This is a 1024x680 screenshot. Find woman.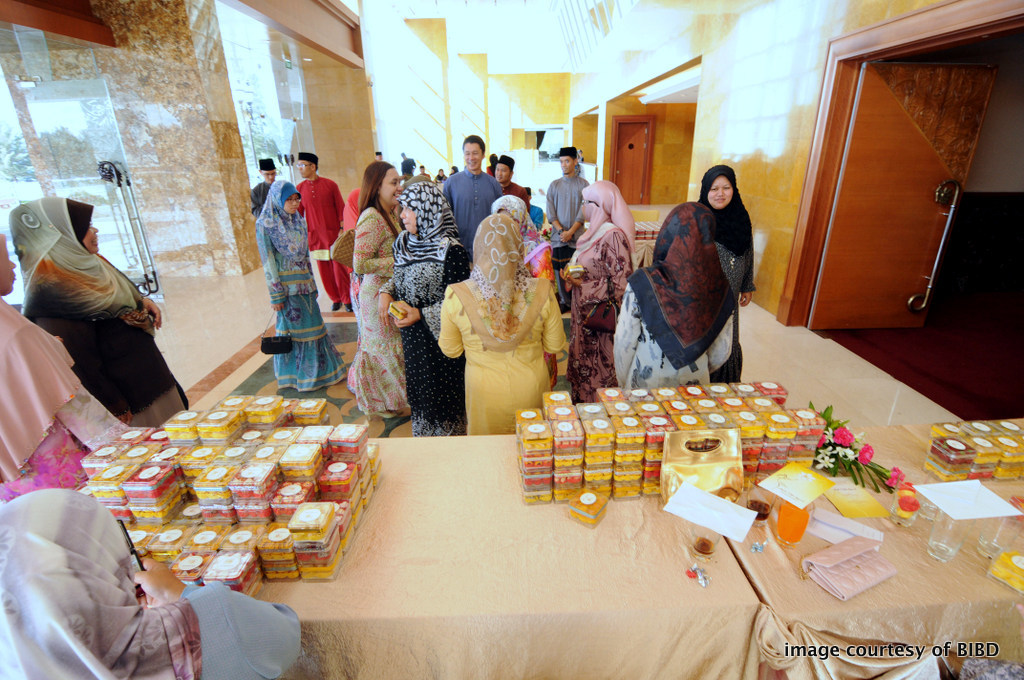
Bounding box: 0:234:131:503.
